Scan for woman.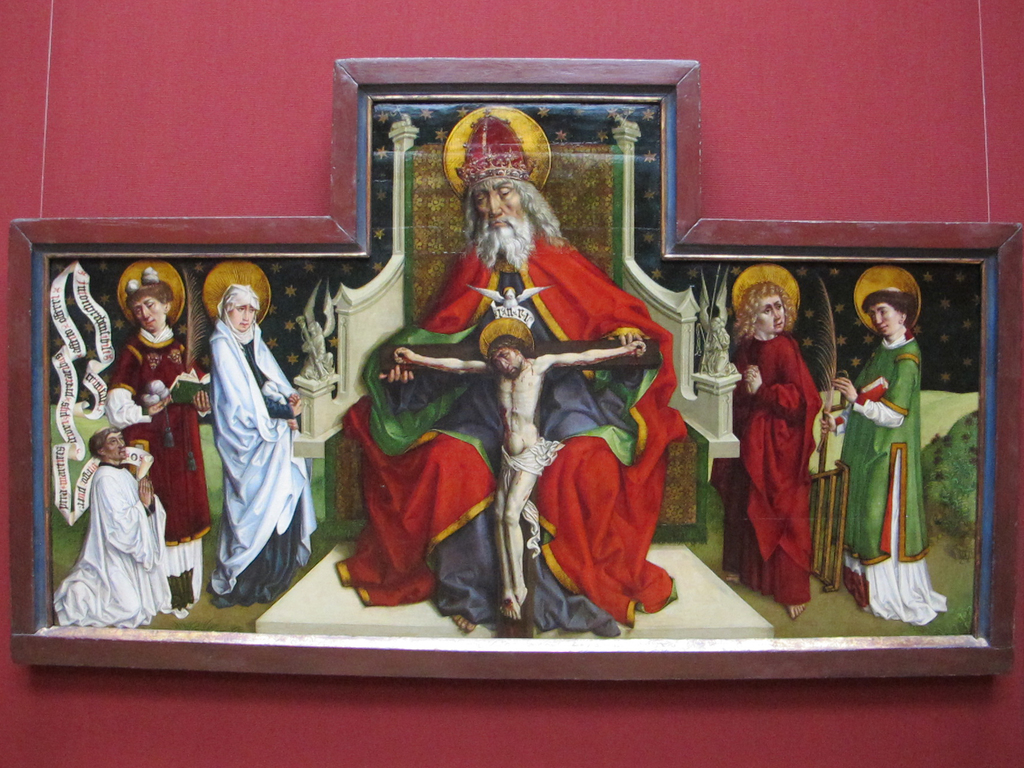
Scan result: (x1=742, y1=275, x2=837, y2=593).
